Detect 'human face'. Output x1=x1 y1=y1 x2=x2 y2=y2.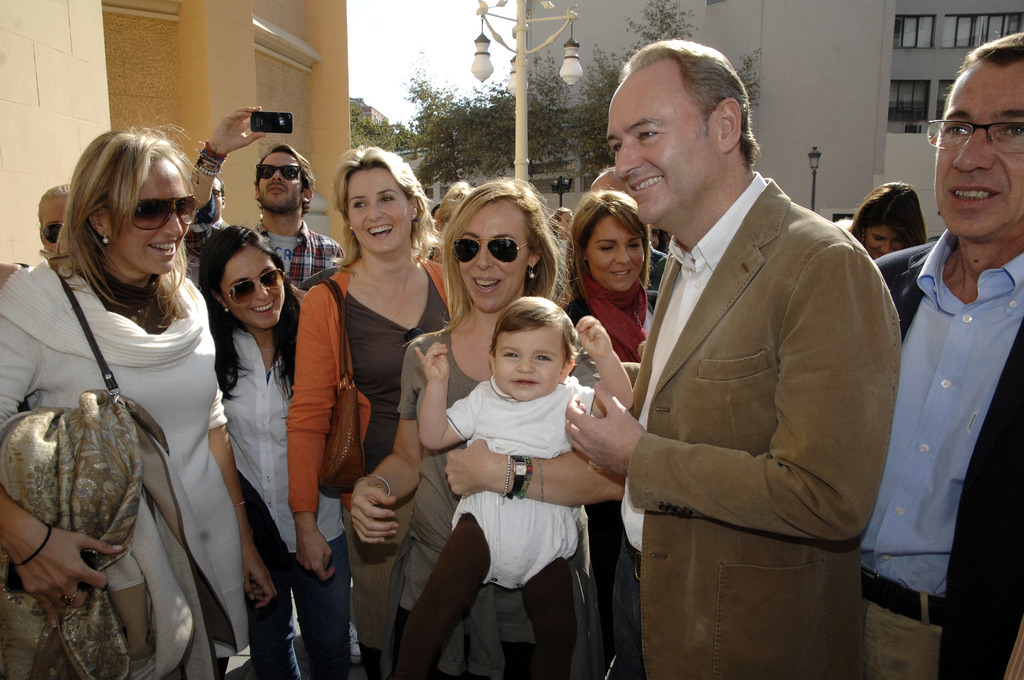
x1=605 y1=69 x2=717 y2=226.
